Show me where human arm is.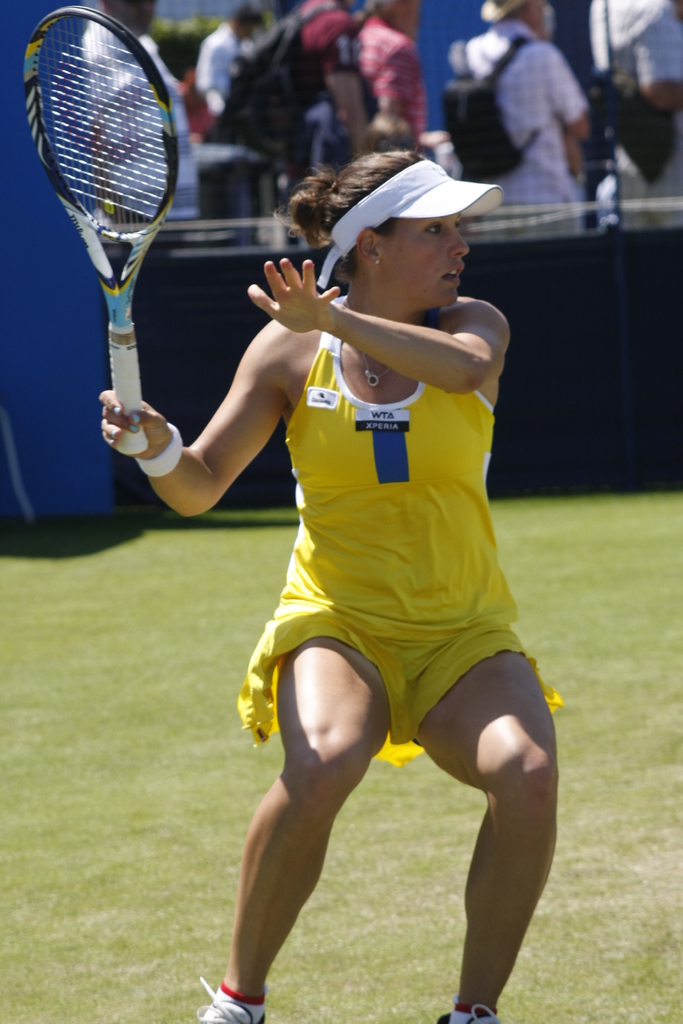
human arm is at bbox=(136, 73, 174, 232).
